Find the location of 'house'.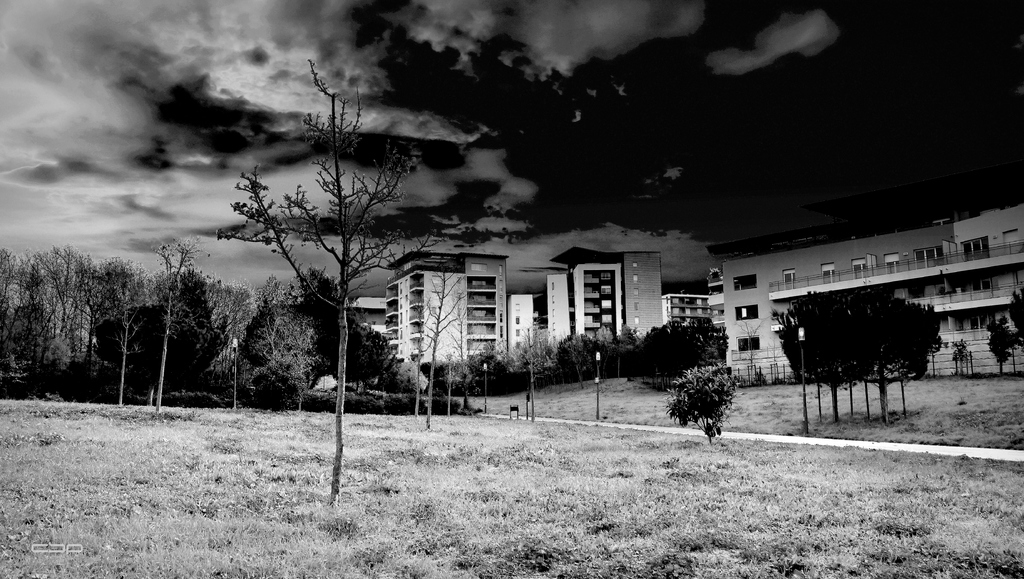
Location: l=657, t=288, r=701, b=330.
